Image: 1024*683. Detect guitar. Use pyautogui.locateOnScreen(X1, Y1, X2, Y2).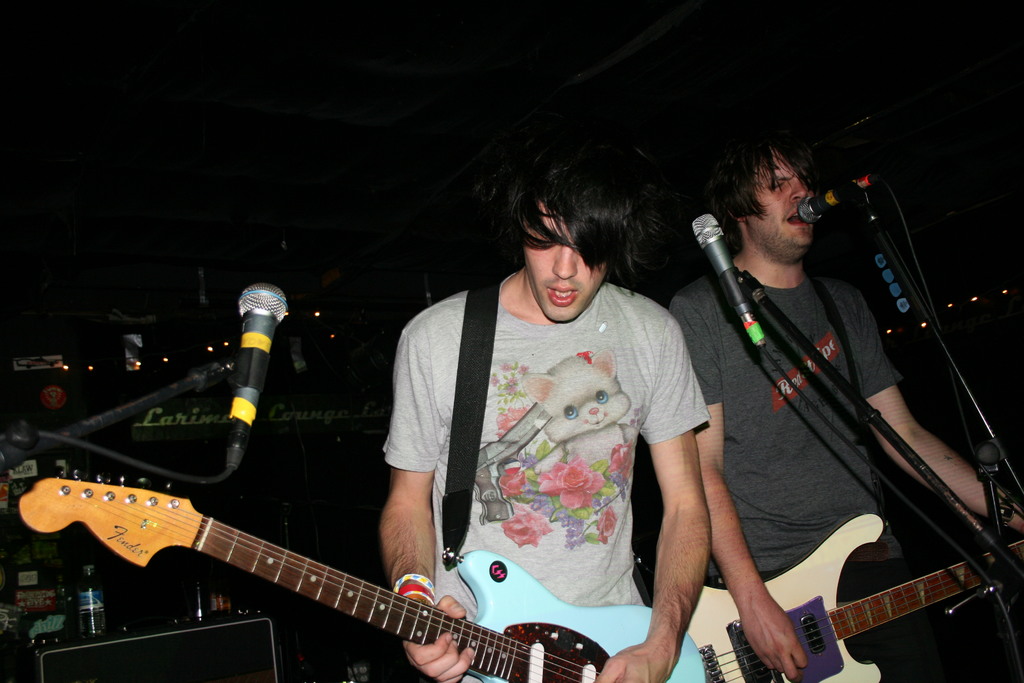
pyautogui.locateOnScreen(5, 464, 705, 682).
